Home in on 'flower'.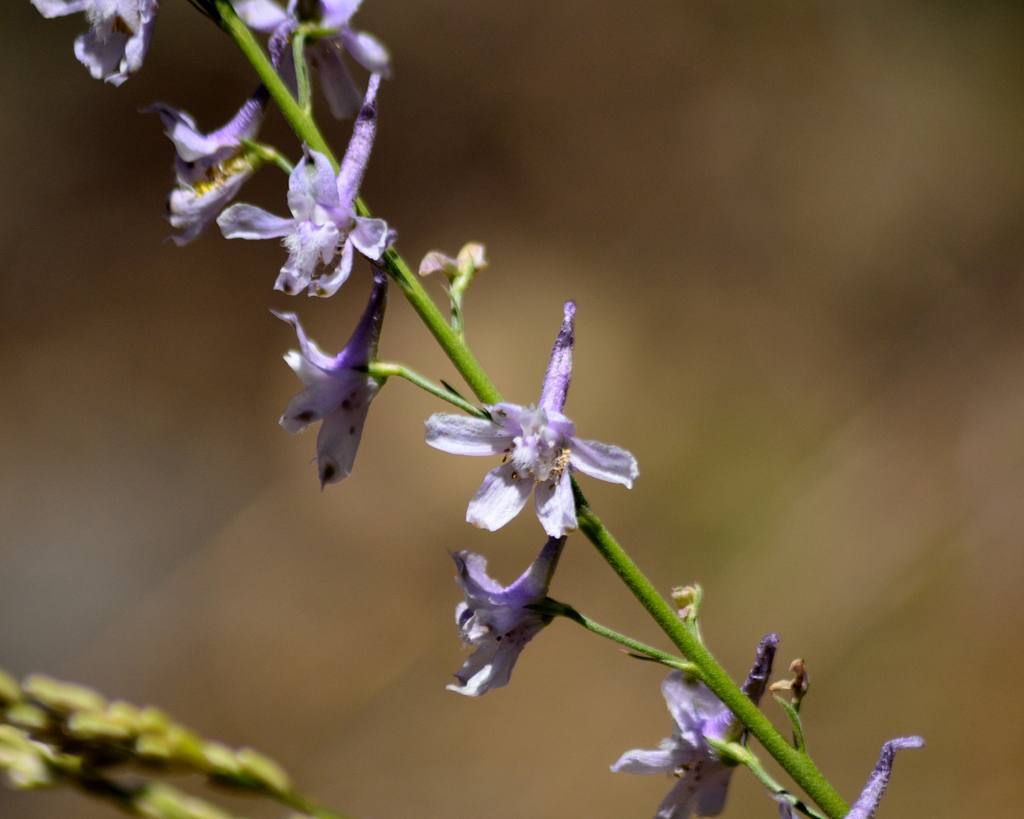
Homed in at bbox=[415, 308, 630, 557].
